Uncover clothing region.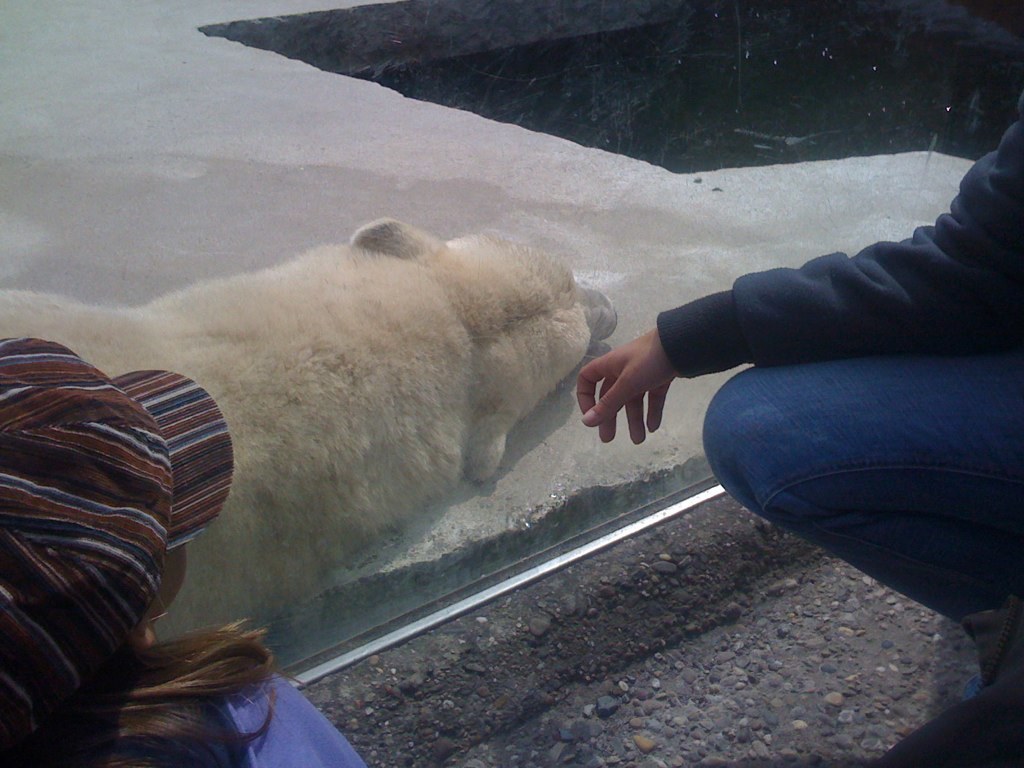
Uncovered: {"left": 657, "top": 110, "right": 1023, "bottom": 353}.
